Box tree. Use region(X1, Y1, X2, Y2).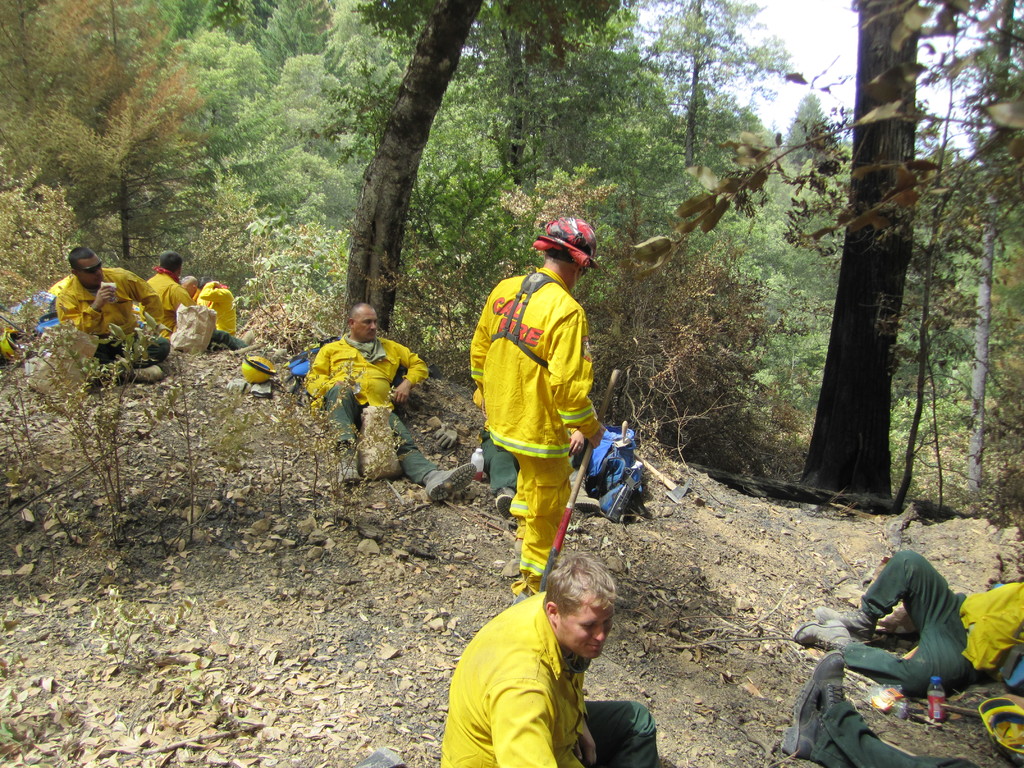
region(777, 4, 1023, 335).
